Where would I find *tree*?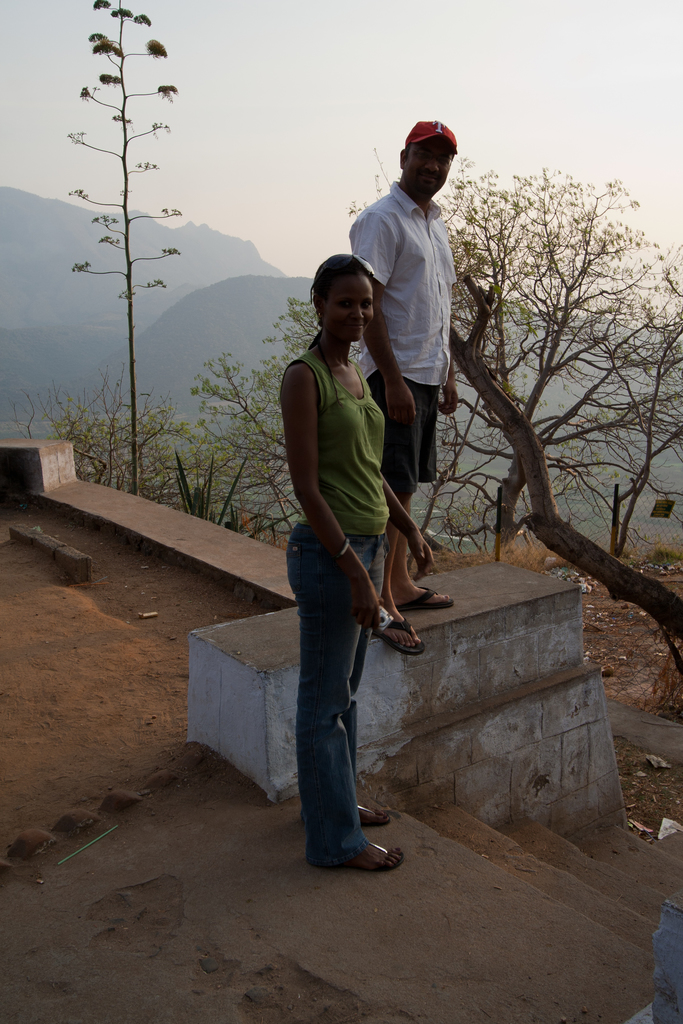
At detection(0, 370, 92, 480).
